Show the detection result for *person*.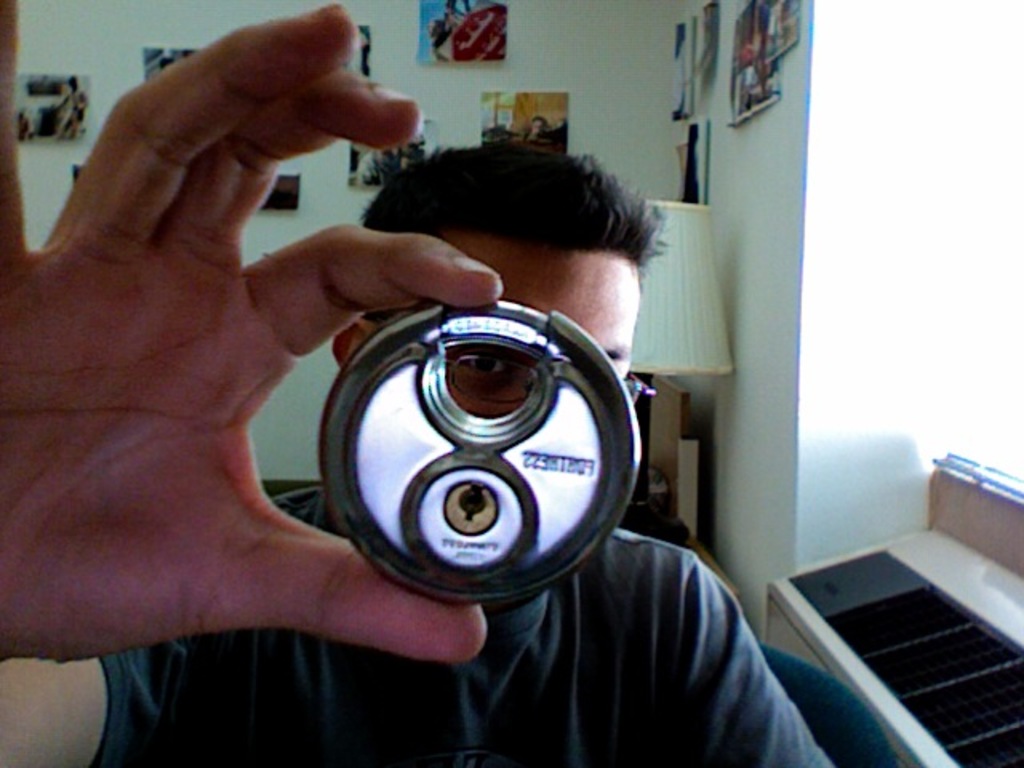
[left=0, top=0, right=835, bottom=766].
